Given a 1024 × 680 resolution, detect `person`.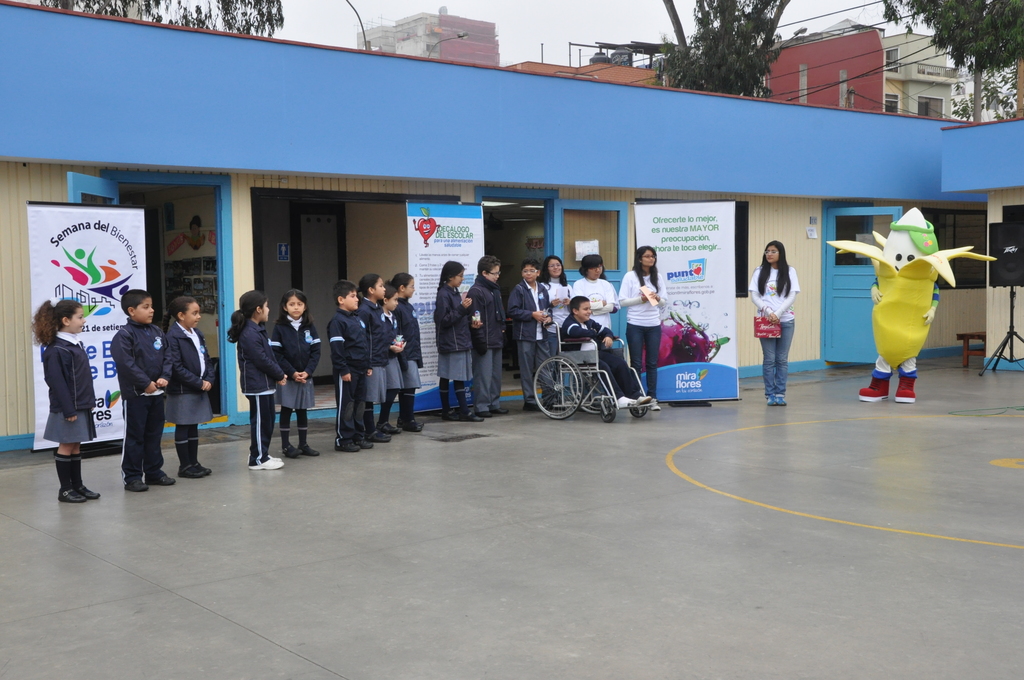
<region>390, 271, 428, 433</region>.
